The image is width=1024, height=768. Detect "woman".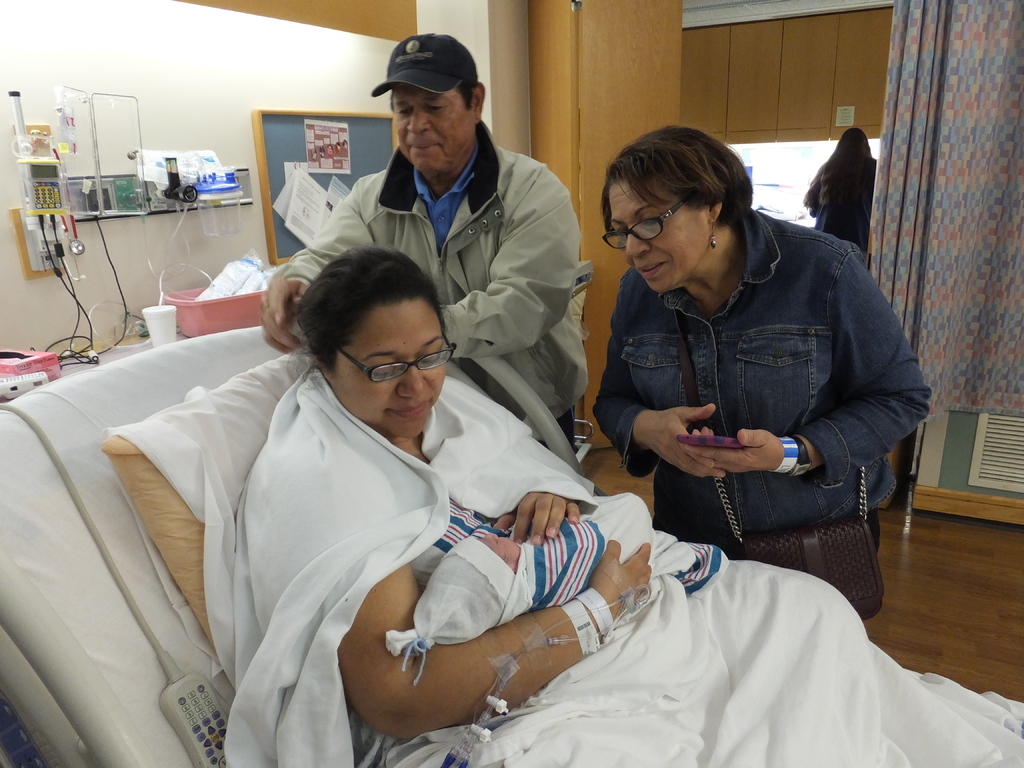
Detection: {"x1": 796, "y1": 123, "x2": 883, "y2": 257}.
